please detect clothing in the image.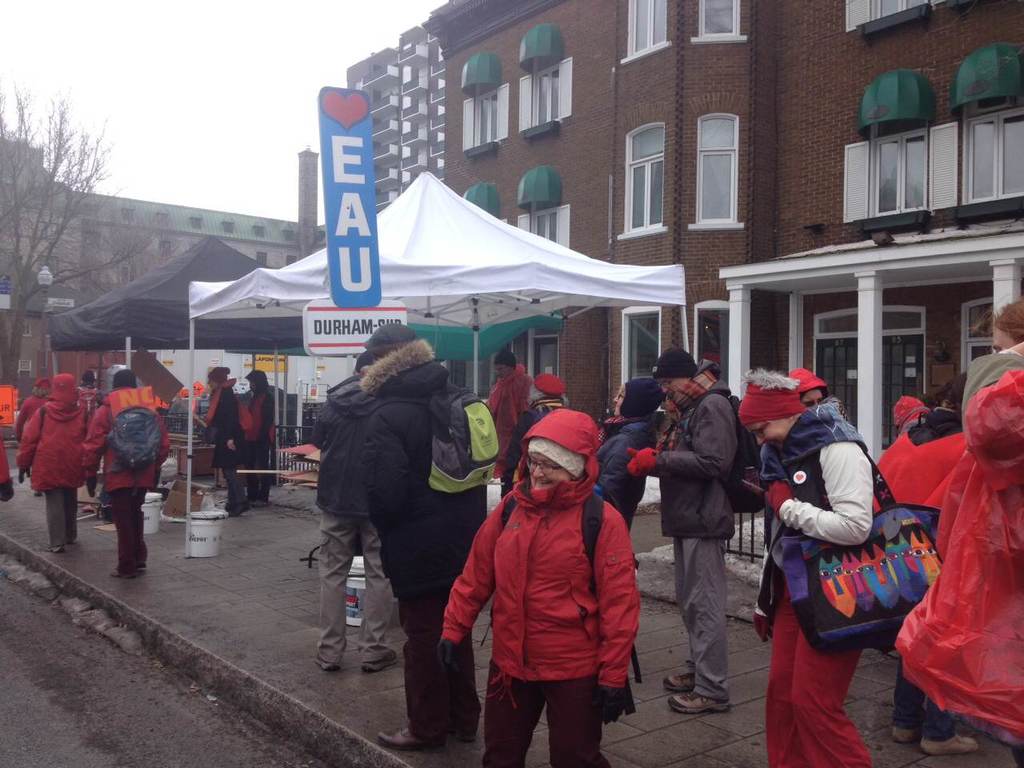
(202,387,246,497).
